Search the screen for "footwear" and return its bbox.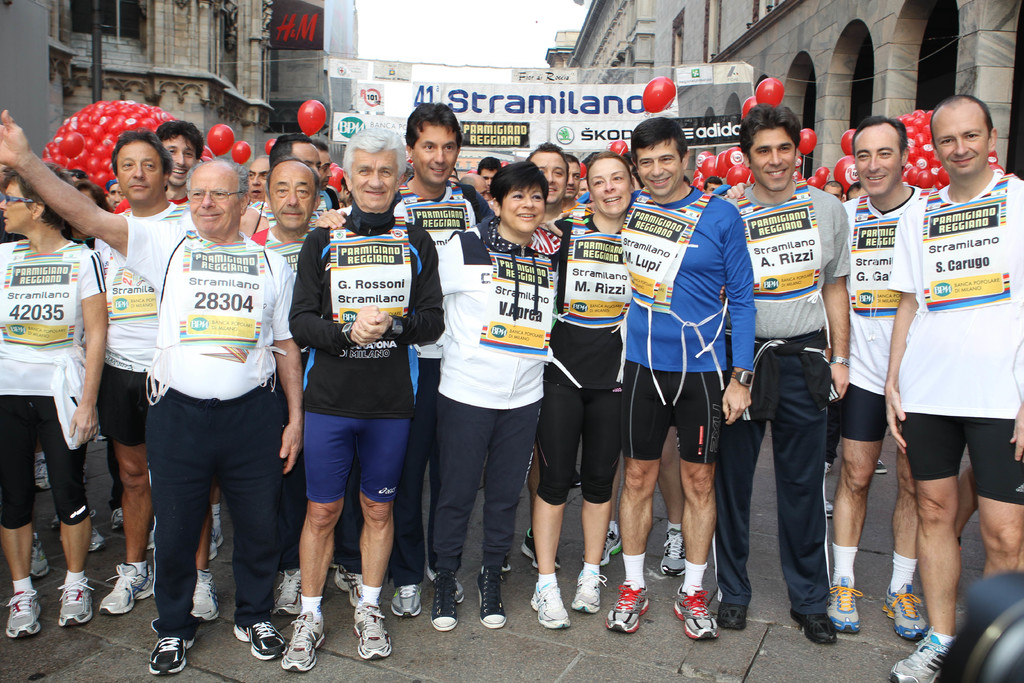
Found: bbox=[208, 520, 226, 559].
